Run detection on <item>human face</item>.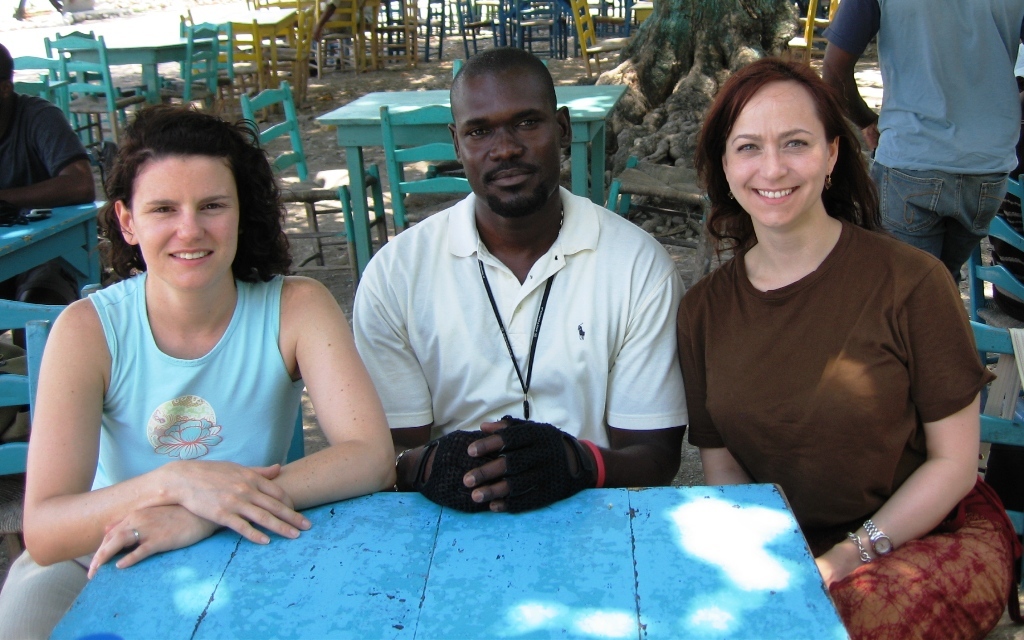
Result: rect(722, 83, 829, 225).
